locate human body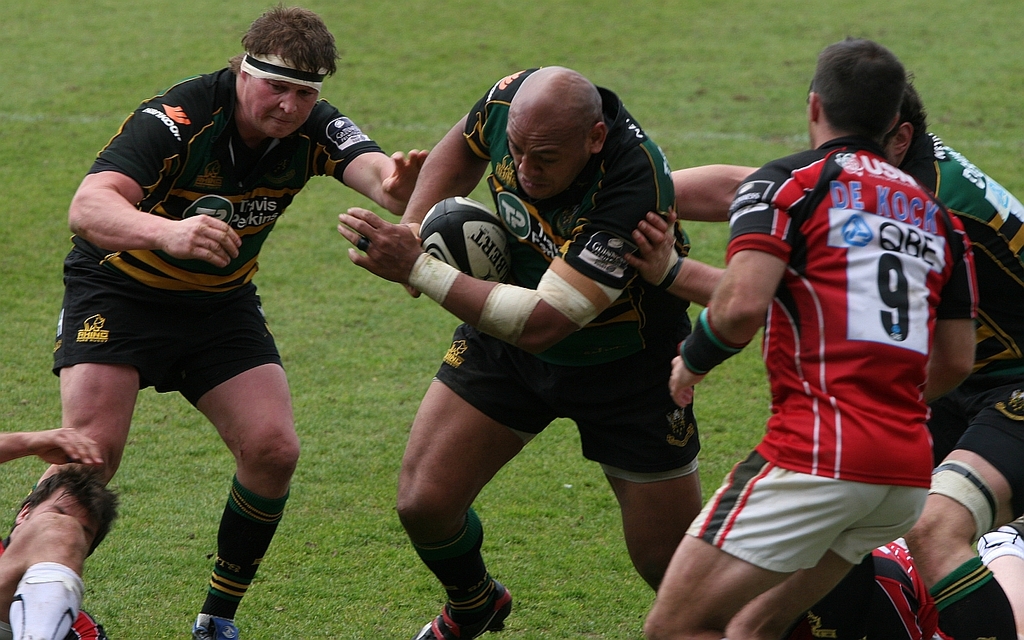
[left=663, top=79, right=1023, bottom=639]
